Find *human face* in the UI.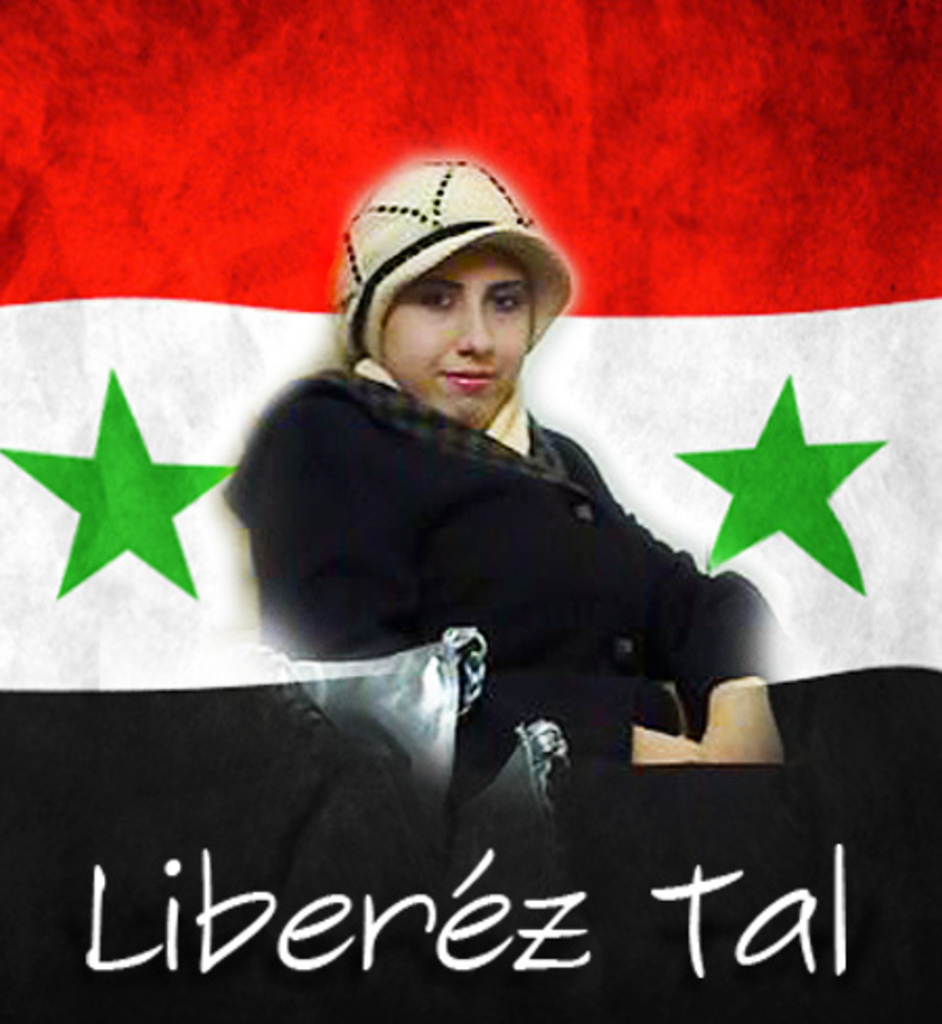
UI element at locate(377, 249, 540, 429).
